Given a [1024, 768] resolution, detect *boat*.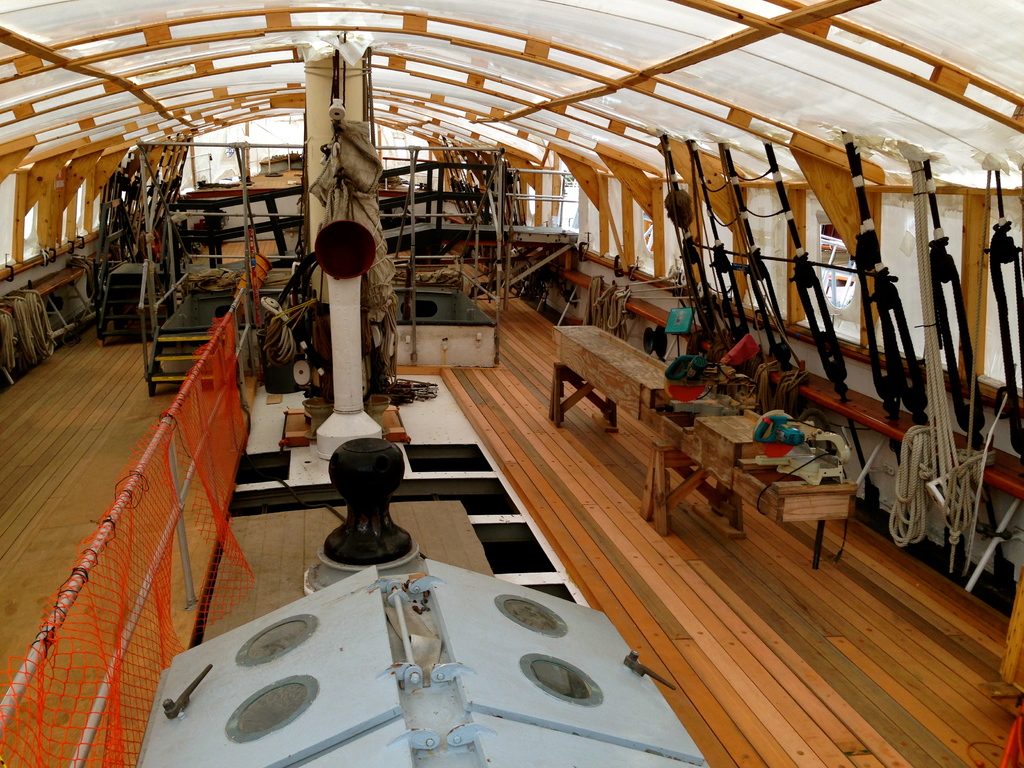
<bbox>0, 0, 1023, 767</bbox>.
